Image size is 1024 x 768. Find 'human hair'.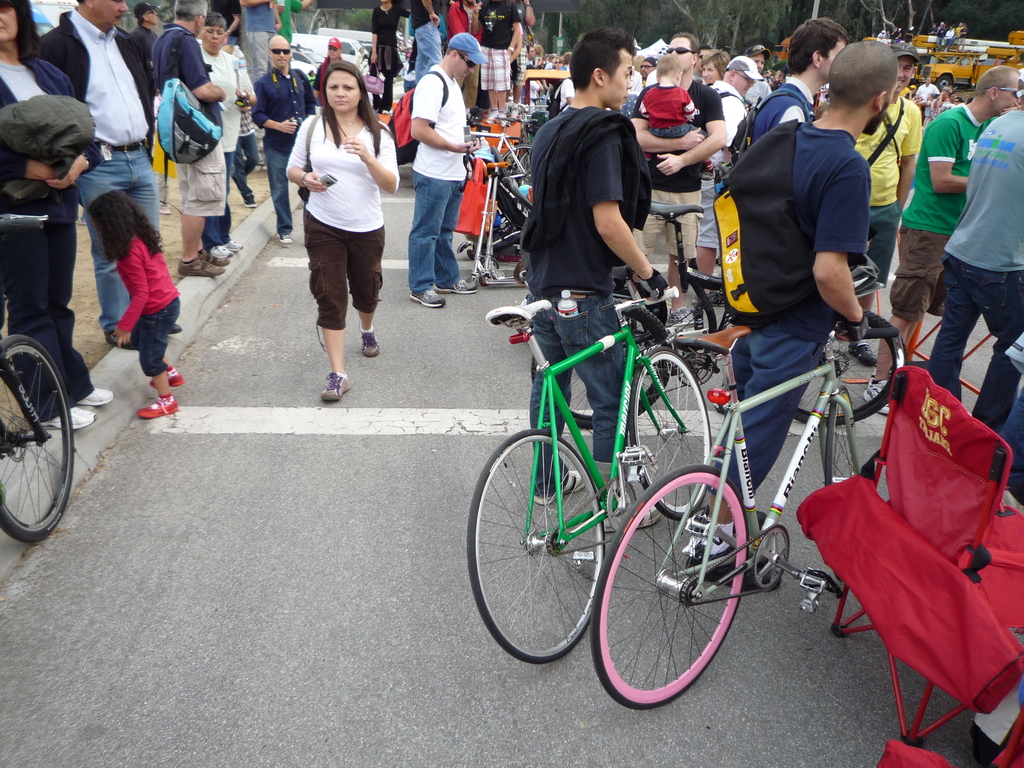
<bbox>205, 10, 227, 33</bbox>.
